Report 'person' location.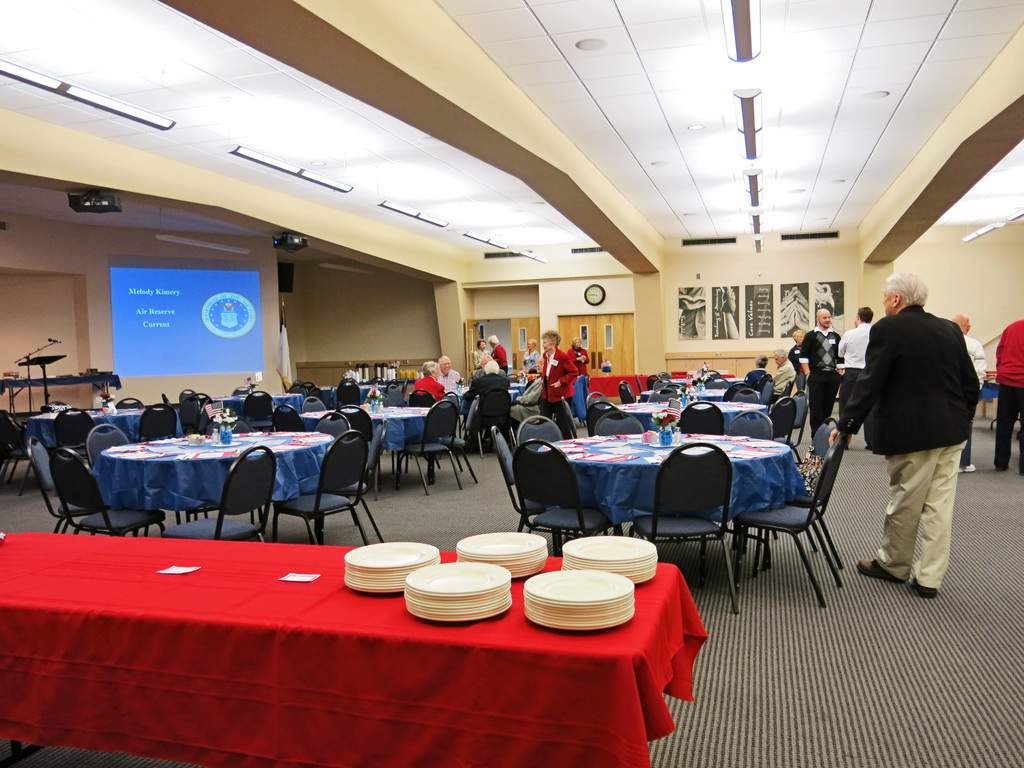
Report: 770:349:806:390.
